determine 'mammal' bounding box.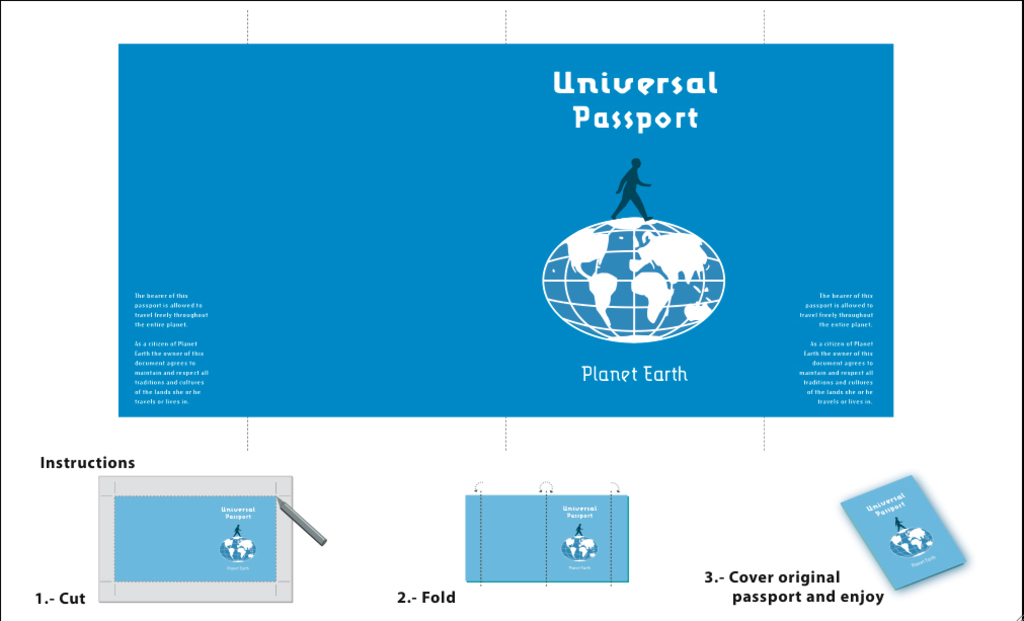
Determined: (left=577, top=520, right=582, bottom=534).
